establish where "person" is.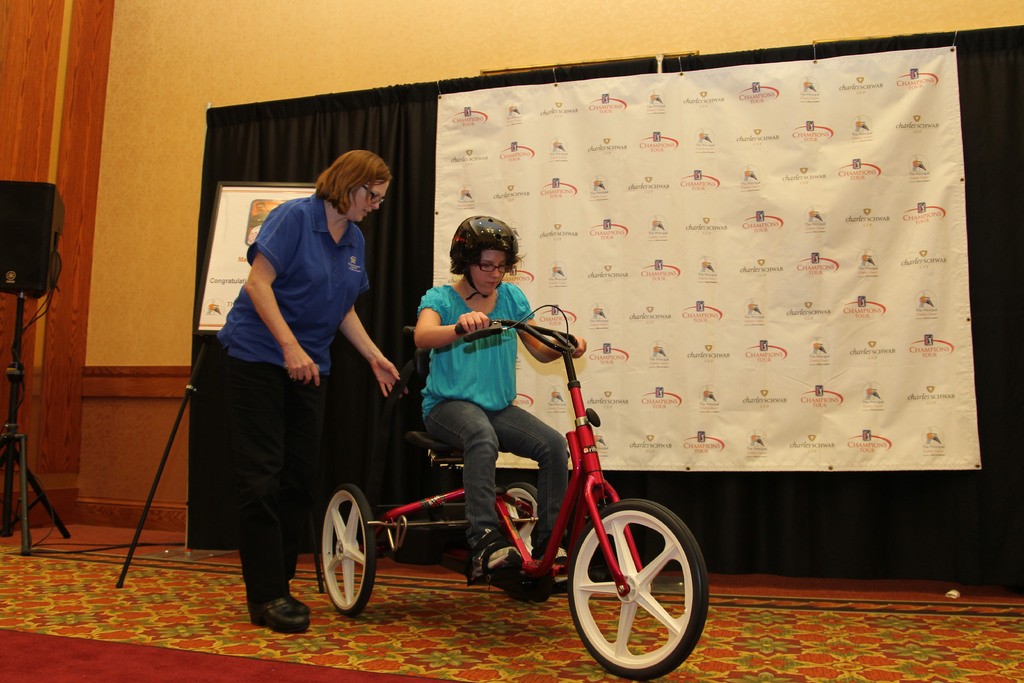
Established at <box>215,142,401,609</box>.
